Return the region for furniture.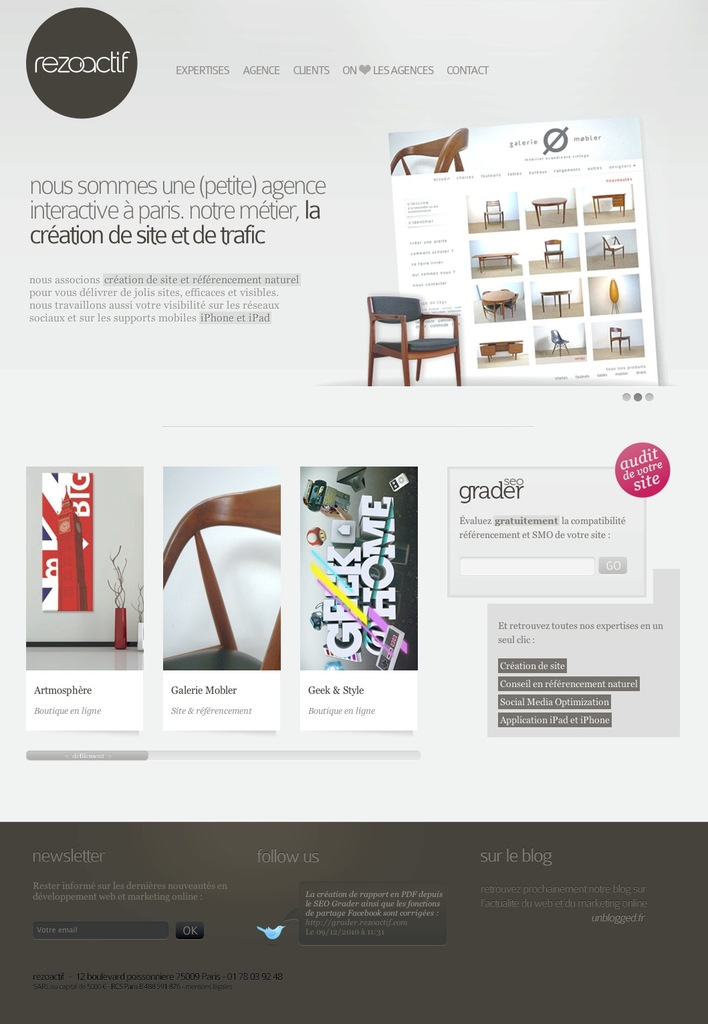
[x1=479, y1=289, x2=518, y2=319].
